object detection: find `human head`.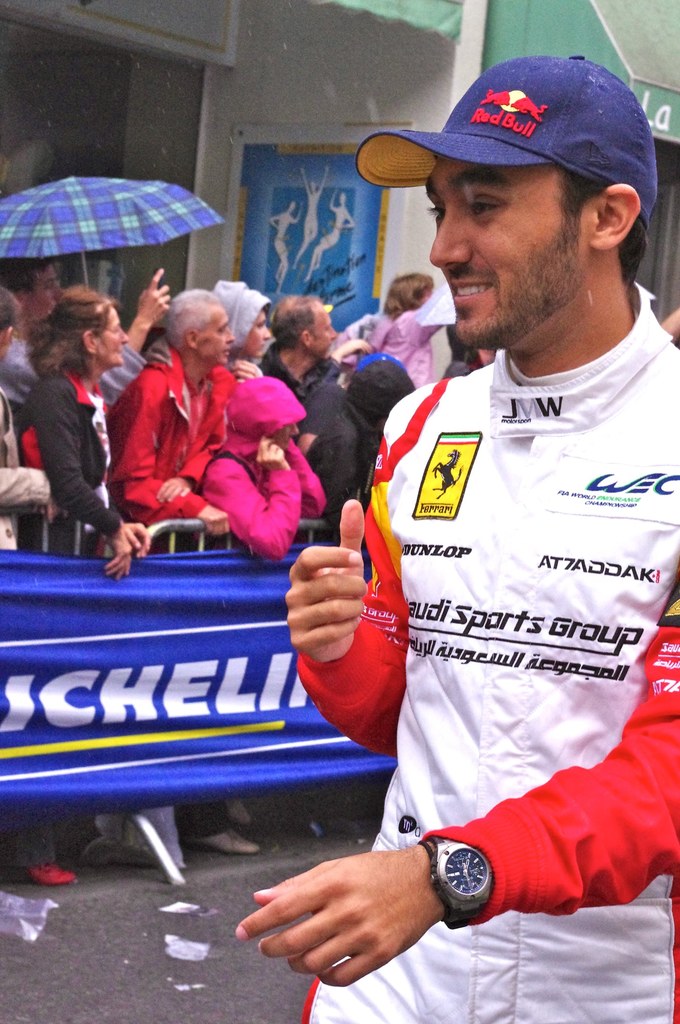
x1=207, y1=281, x2=277, y2=358.
